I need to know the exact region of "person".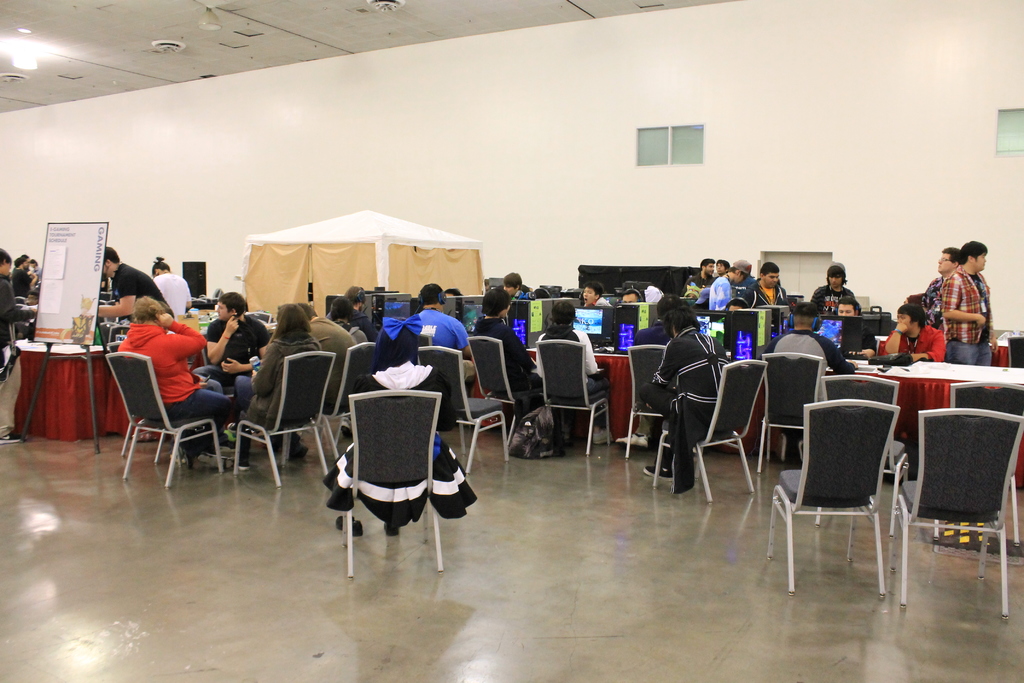
Region: select_region(477, 291, 543, 393).
